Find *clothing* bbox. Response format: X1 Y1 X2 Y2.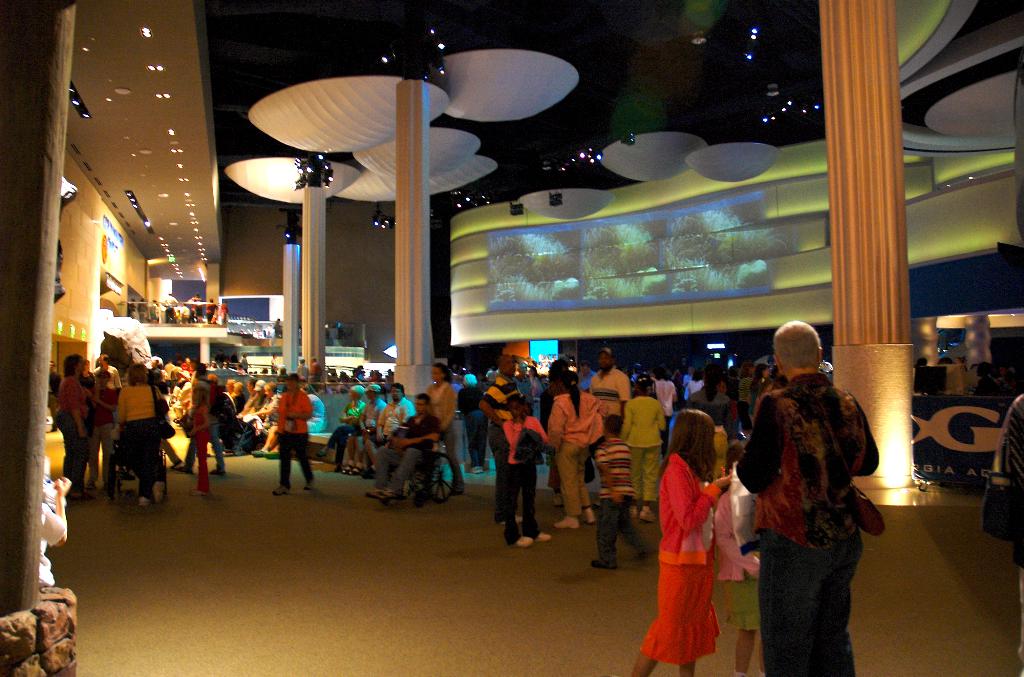
369 412 442 491.
